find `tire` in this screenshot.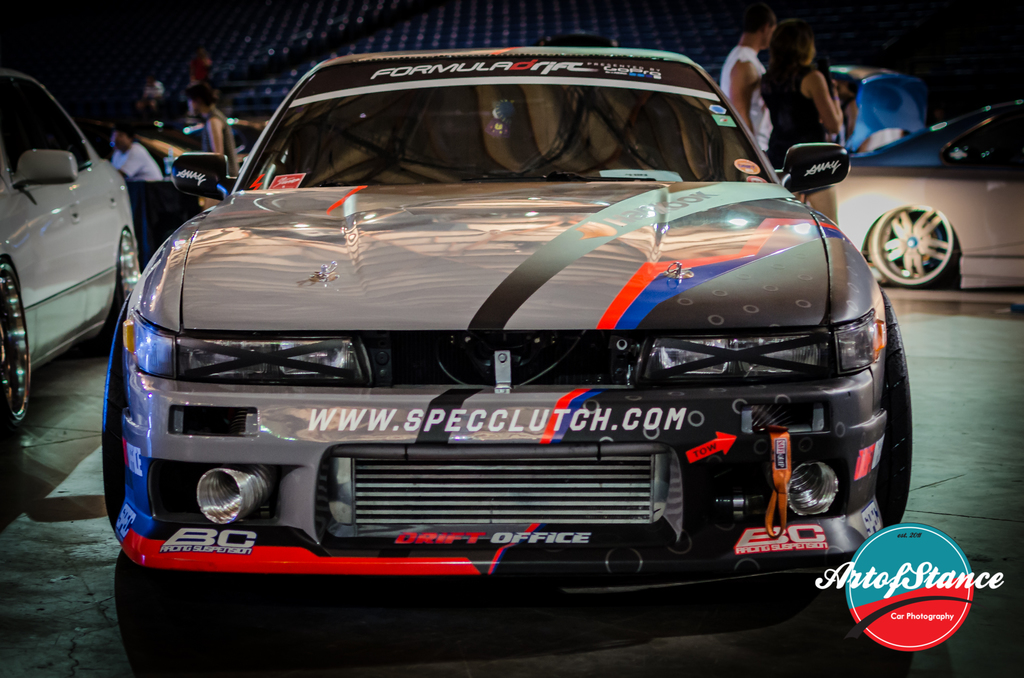
The bounding box for `tire` is [0,260,26,433].
